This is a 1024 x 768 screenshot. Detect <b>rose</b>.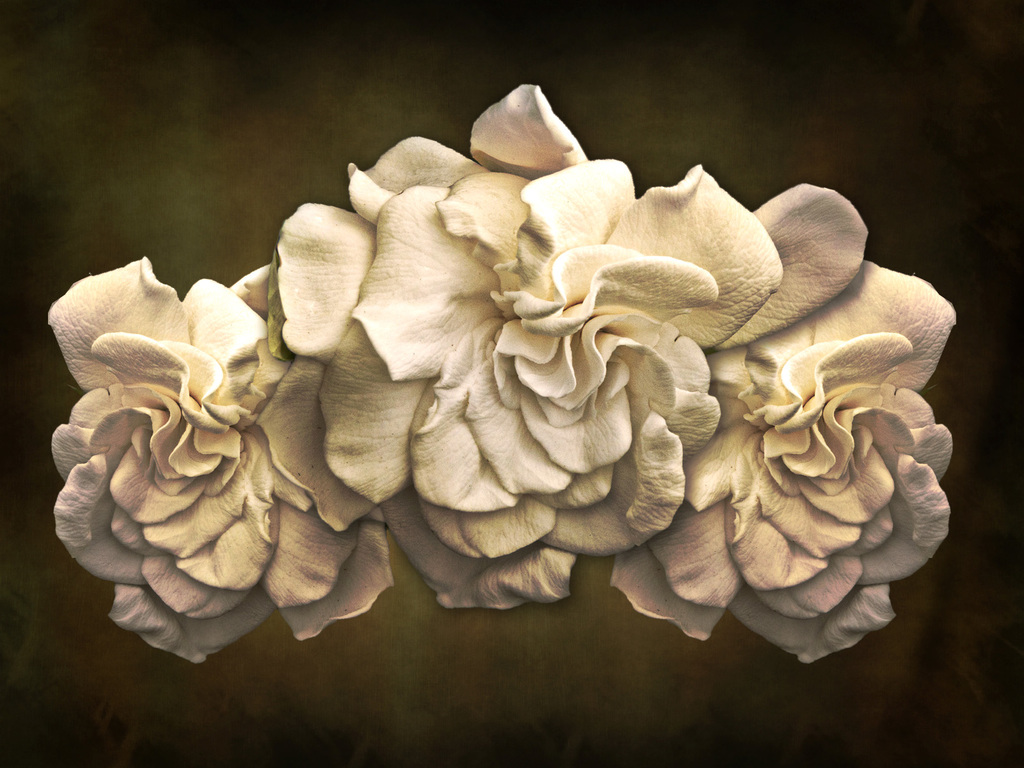
<bbox>279, 77, 783, 609</bbox>.
